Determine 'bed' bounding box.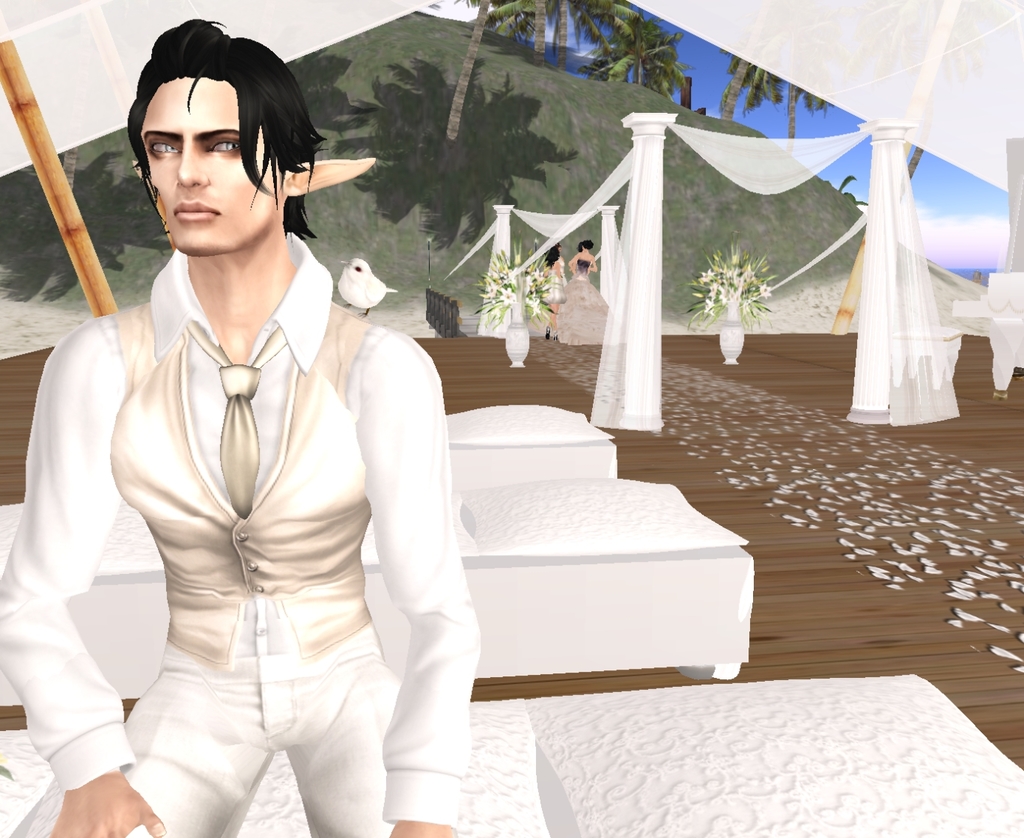
Determined: [left=466, top=673, right=1023, bottom=837].
